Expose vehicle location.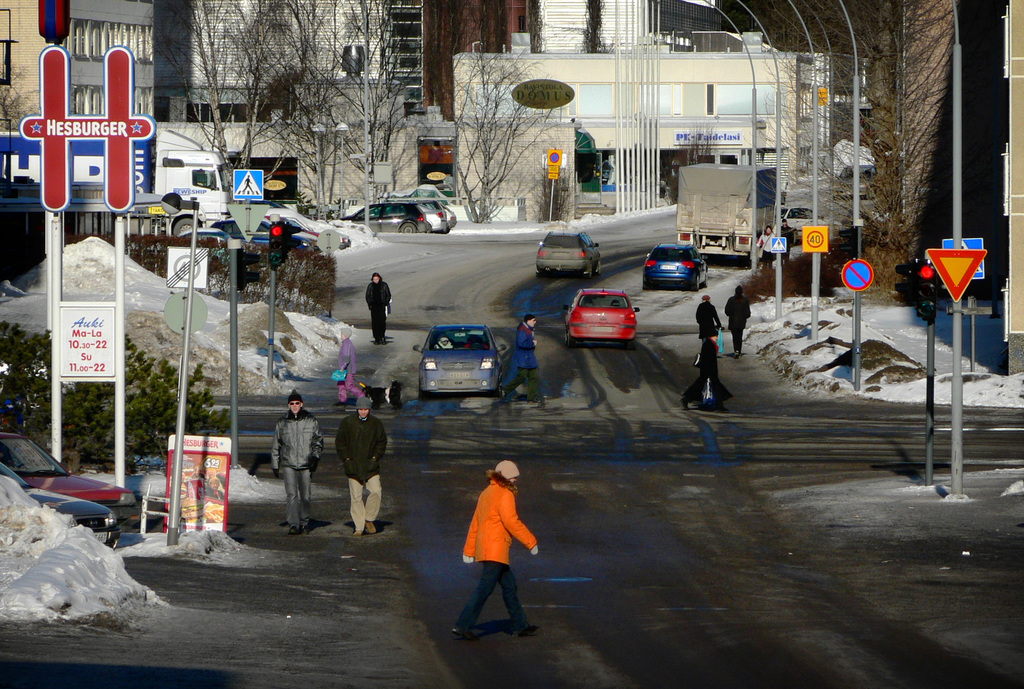
Exposed at region(639, 235, 710, 291).
